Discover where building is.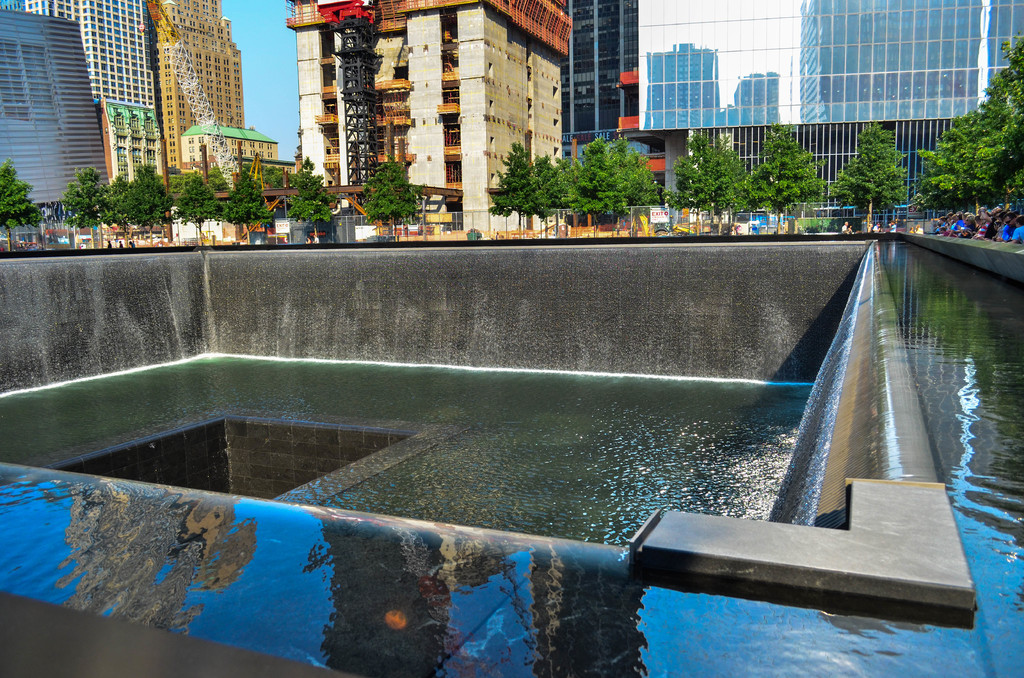
Discovered at (x1=979, y1=0, x2=1023, y2=108).
